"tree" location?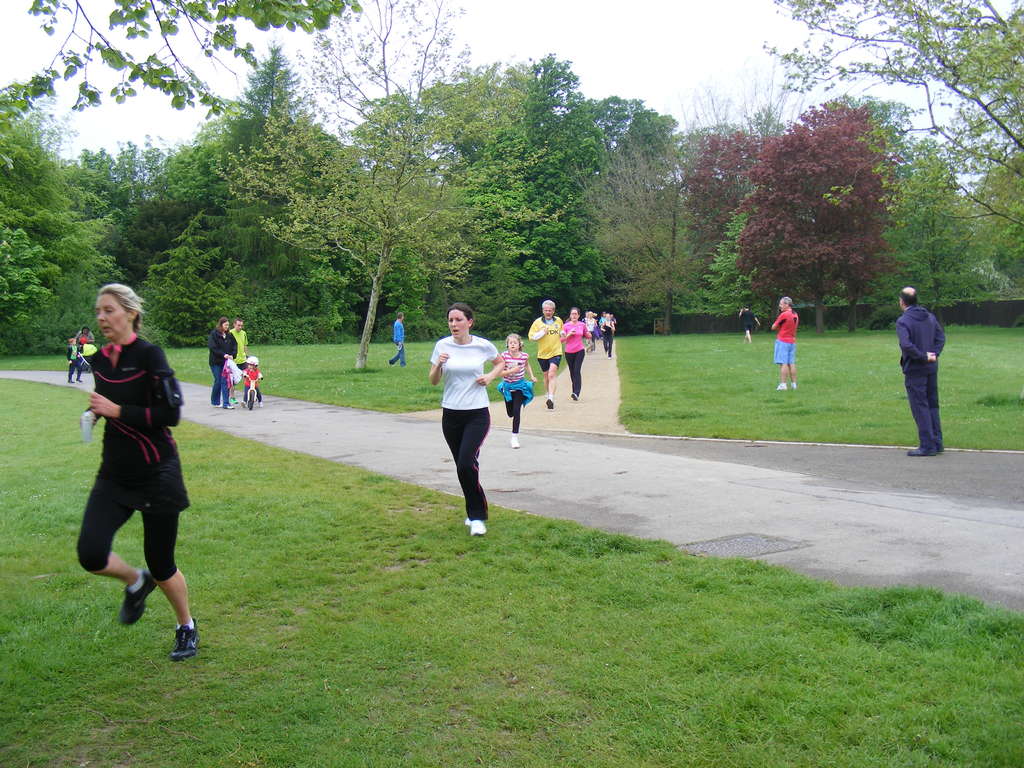
bbox=[760, 0, 1023, 229]
